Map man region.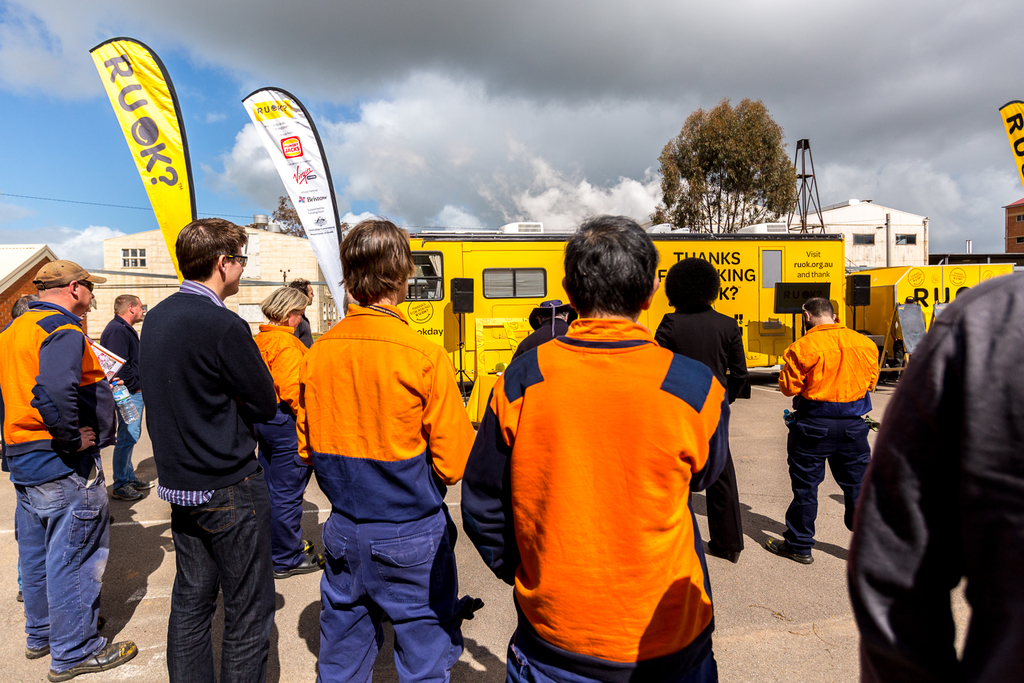
Mapped to 288, 279, 309, 352.
